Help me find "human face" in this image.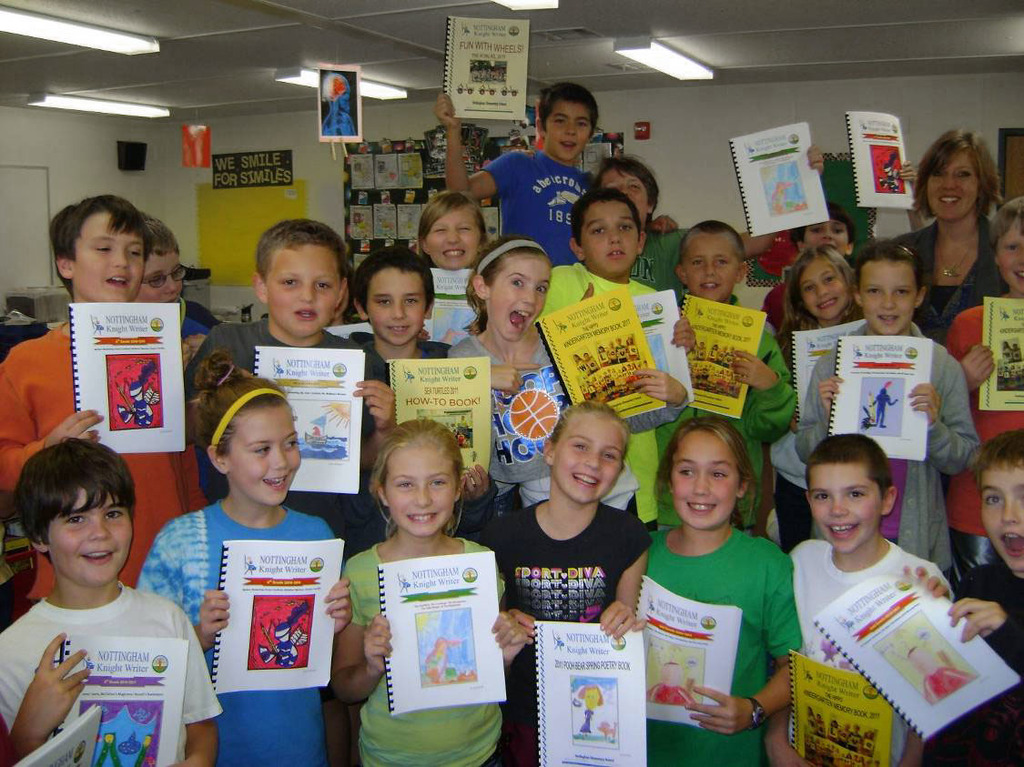
Found it: <bbox>274, 632, 291, 646</bbox>.
